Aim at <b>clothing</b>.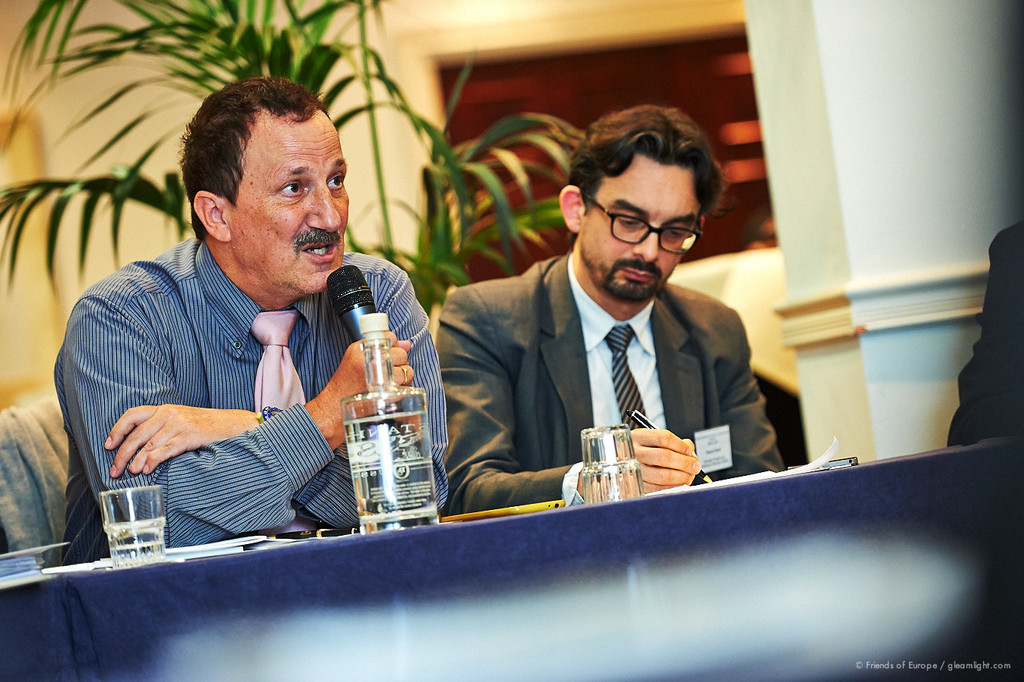
Aimed at crop(942, 218, 1023, 448).
